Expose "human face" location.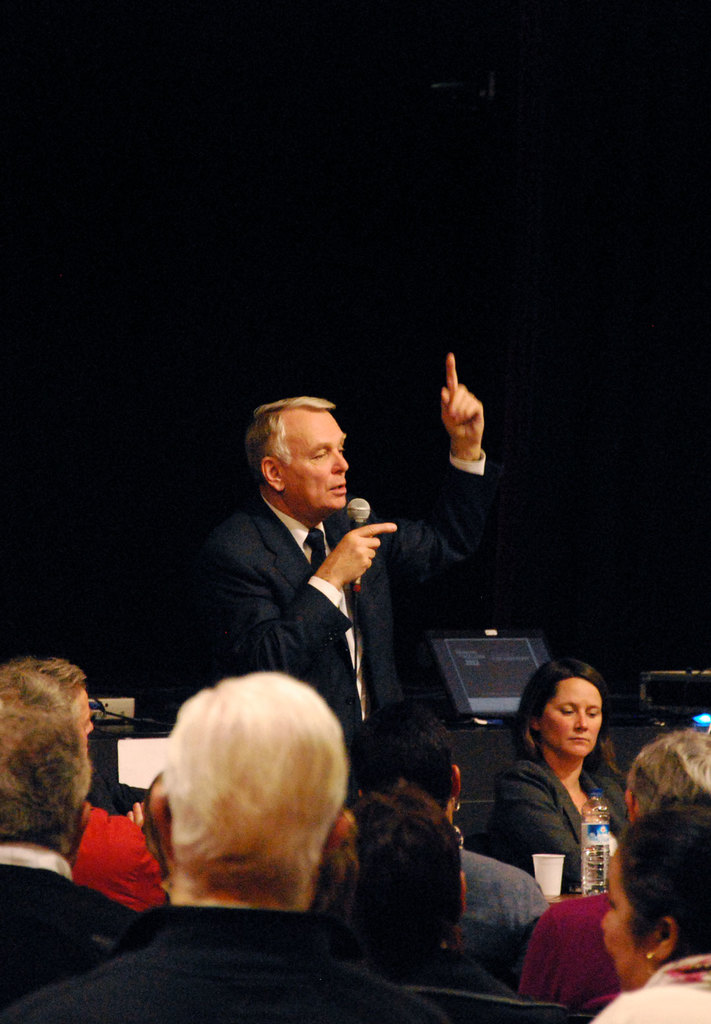
Exposed at box=[538, 672, 608, 760].
